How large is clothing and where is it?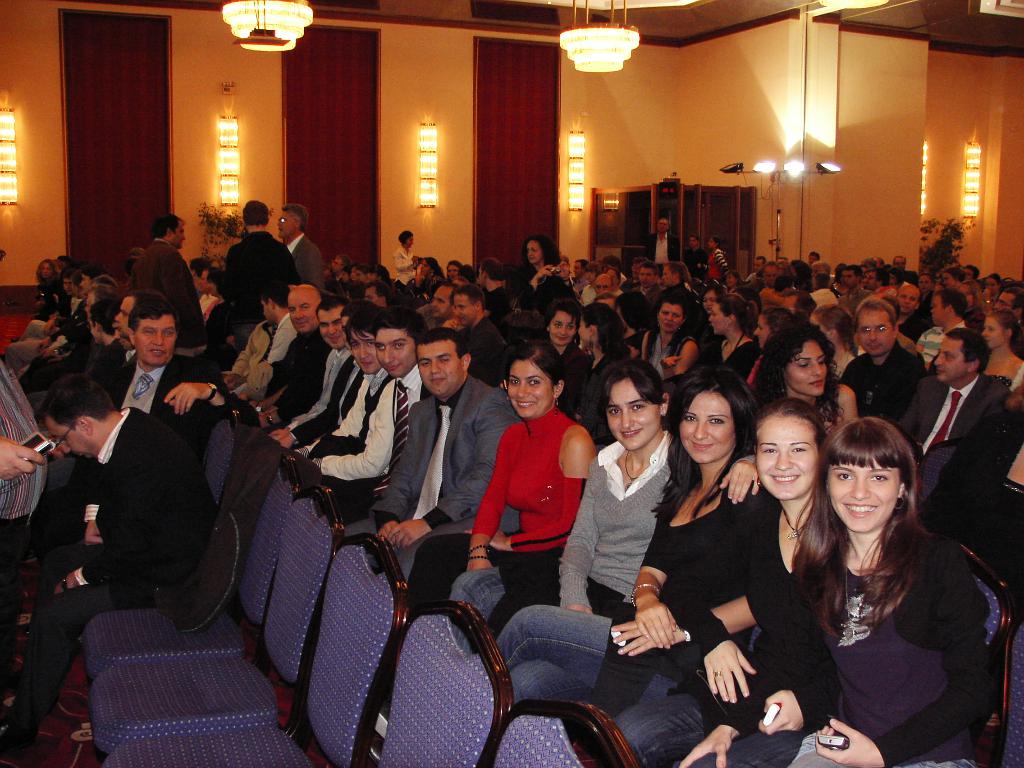
Bounding box: locate(491, 471, 769, 714).
